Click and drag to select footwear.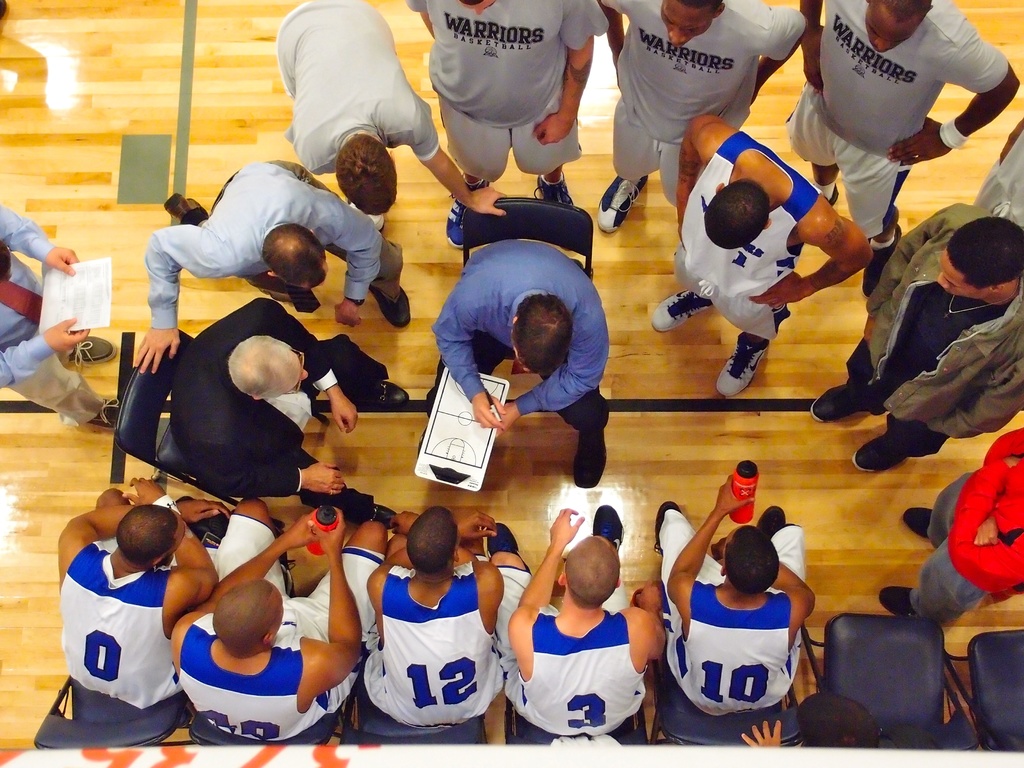
Selection: <box>367,506,396,532</box>.
